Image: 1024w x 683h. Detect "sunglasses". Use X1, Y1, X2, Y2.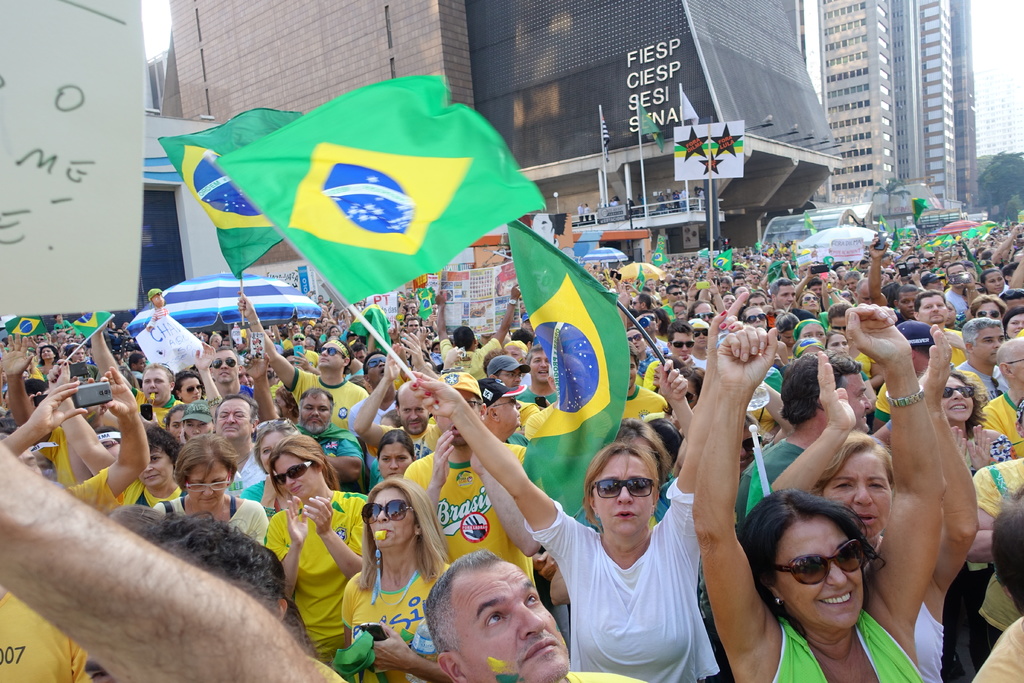
270, 462, 314, 486.
